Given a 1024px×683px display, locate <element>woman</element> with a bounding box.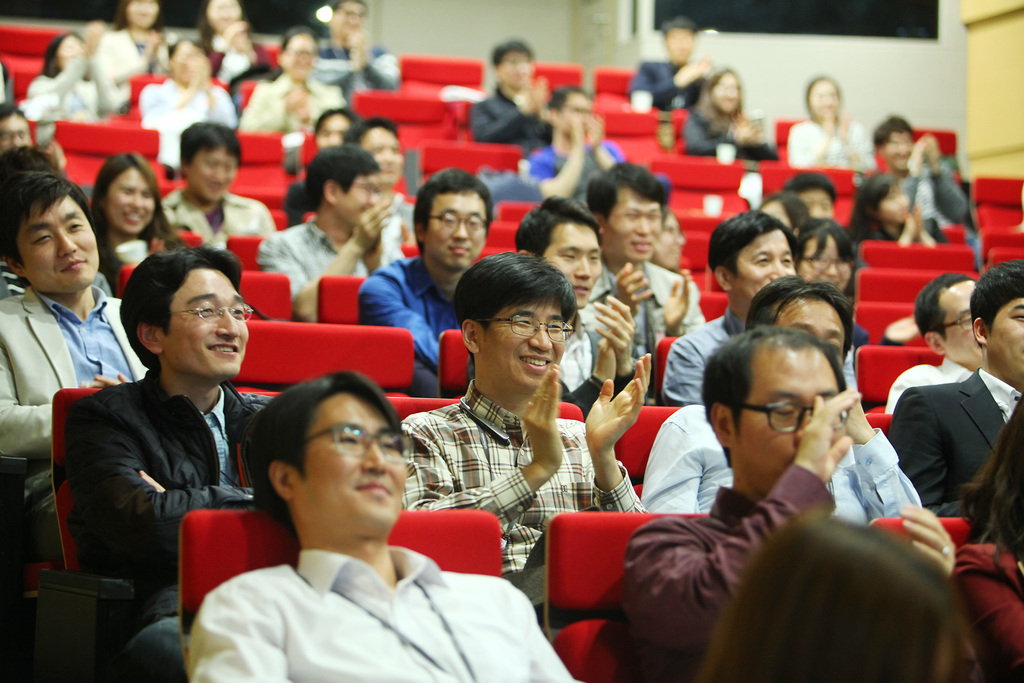
Located: [18,21,122,124].
